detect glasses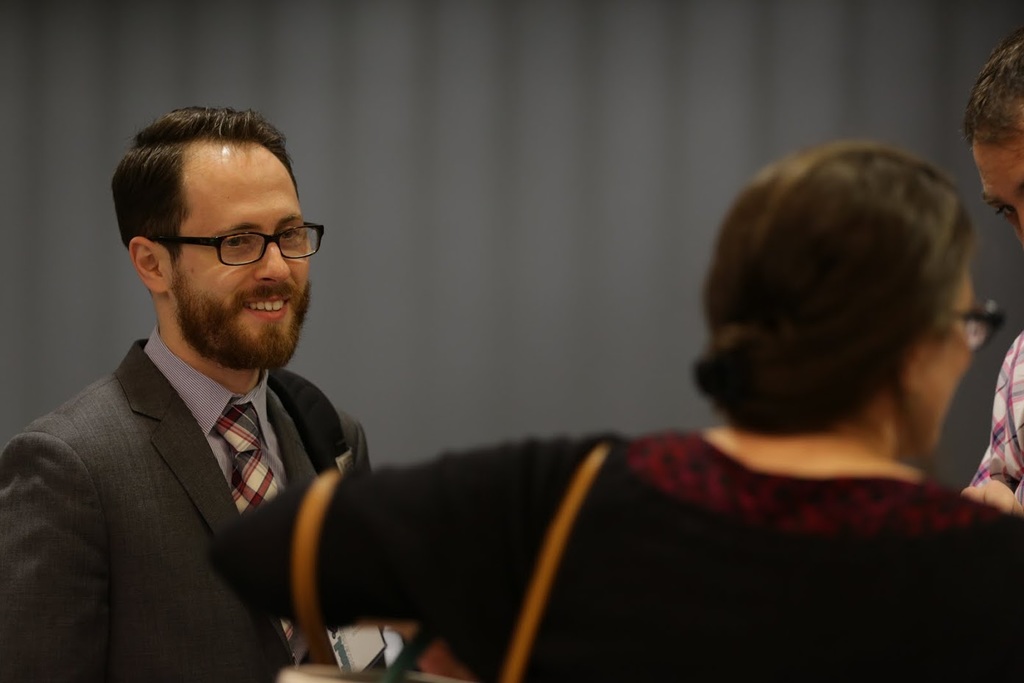
bbox(142, 216, 310, 269)
